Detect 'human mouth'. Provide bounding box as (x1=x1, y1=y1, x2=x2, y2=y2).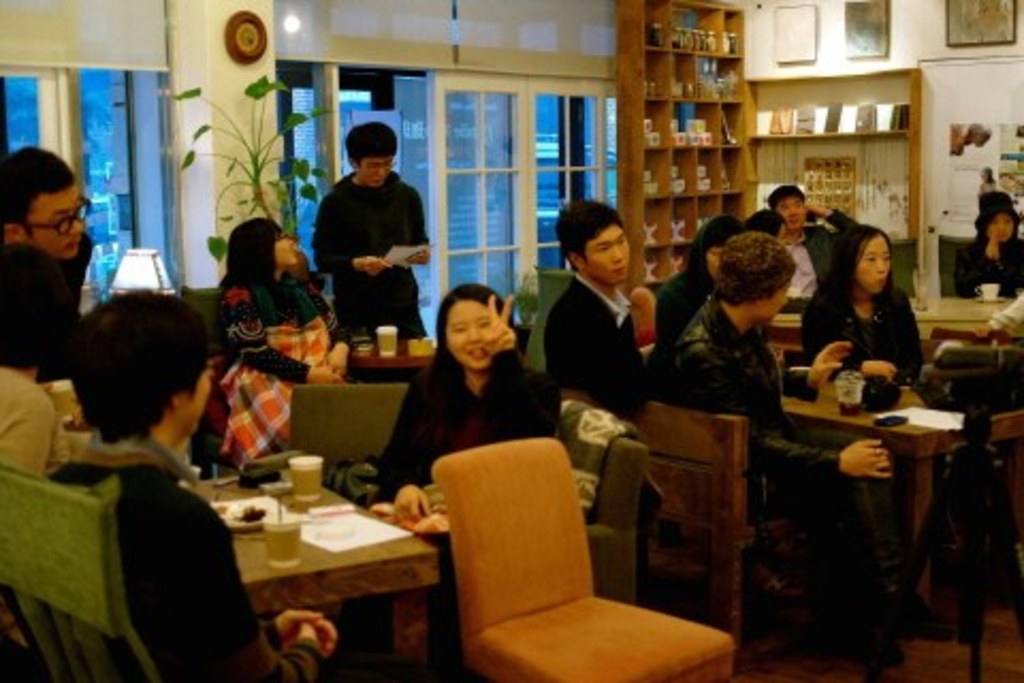
(x1=465, y1=354, x2=480, y2=361).
